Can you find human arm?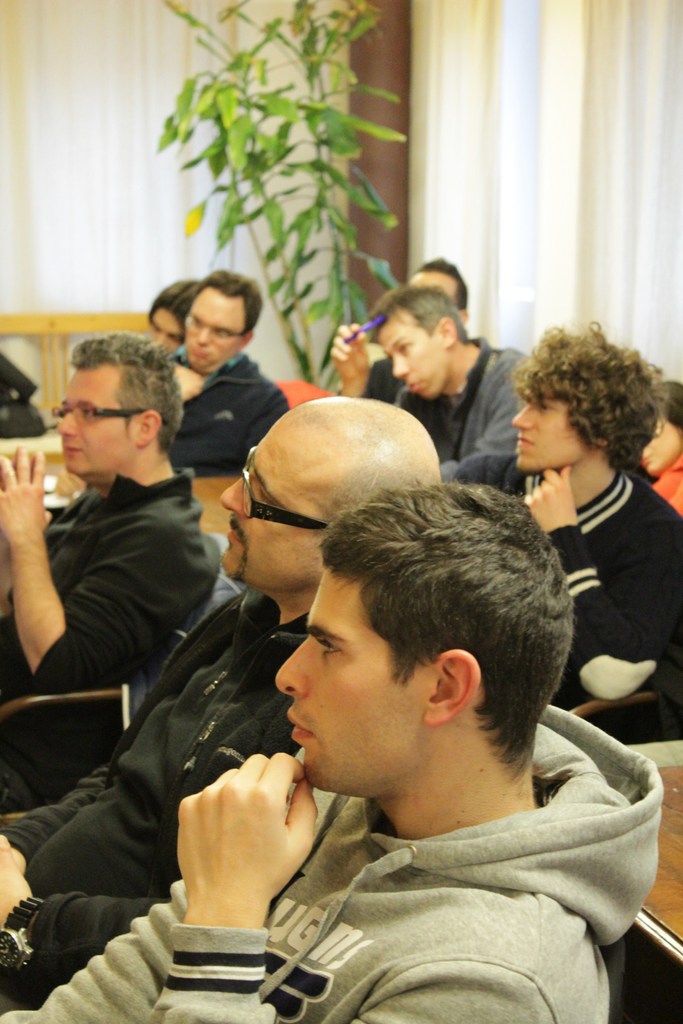
Yes, bounding box: box(0, 874, 192, 1023).
